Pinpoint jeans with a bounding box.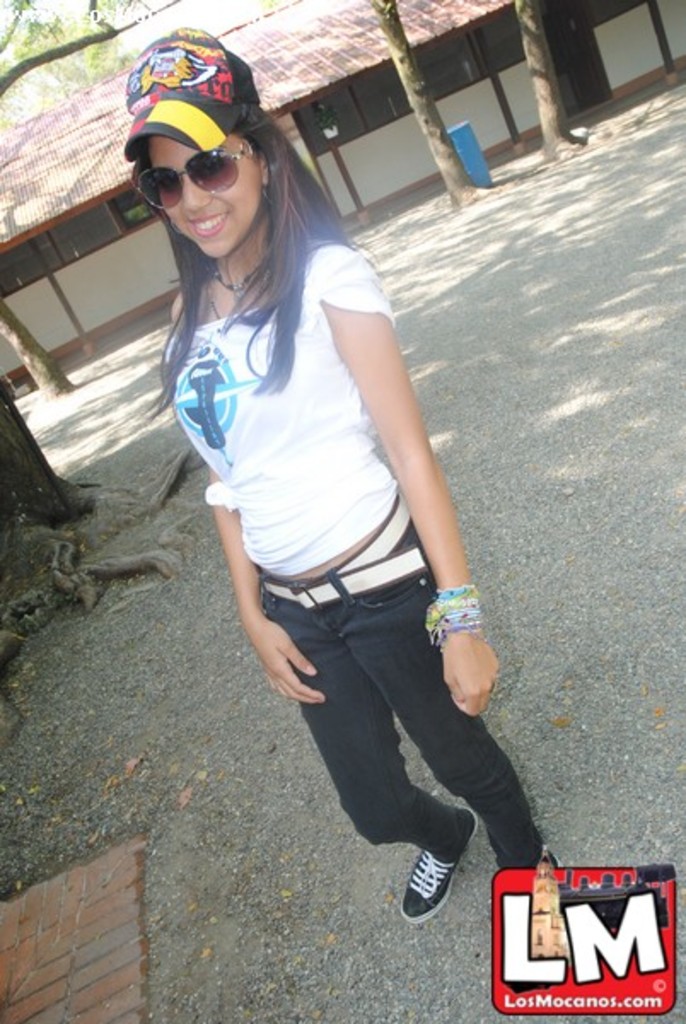
(left=222, top=527, right=507, bottom=898).
